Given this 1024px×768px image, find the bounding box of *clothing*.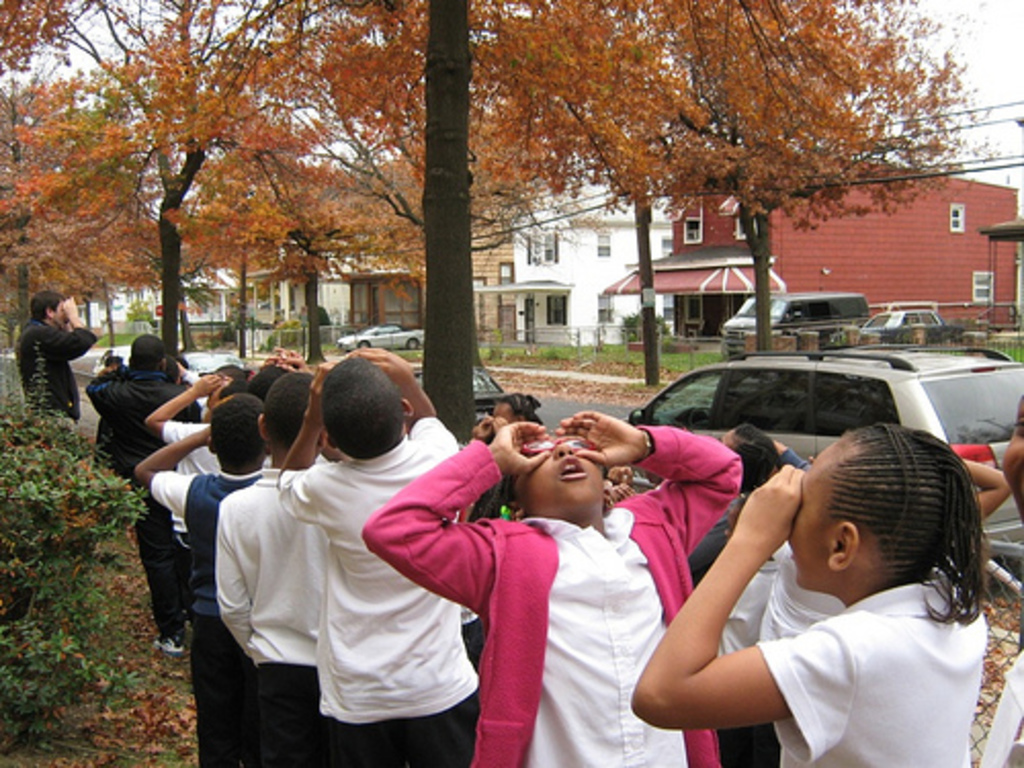
[768, 588, 987, 766].
